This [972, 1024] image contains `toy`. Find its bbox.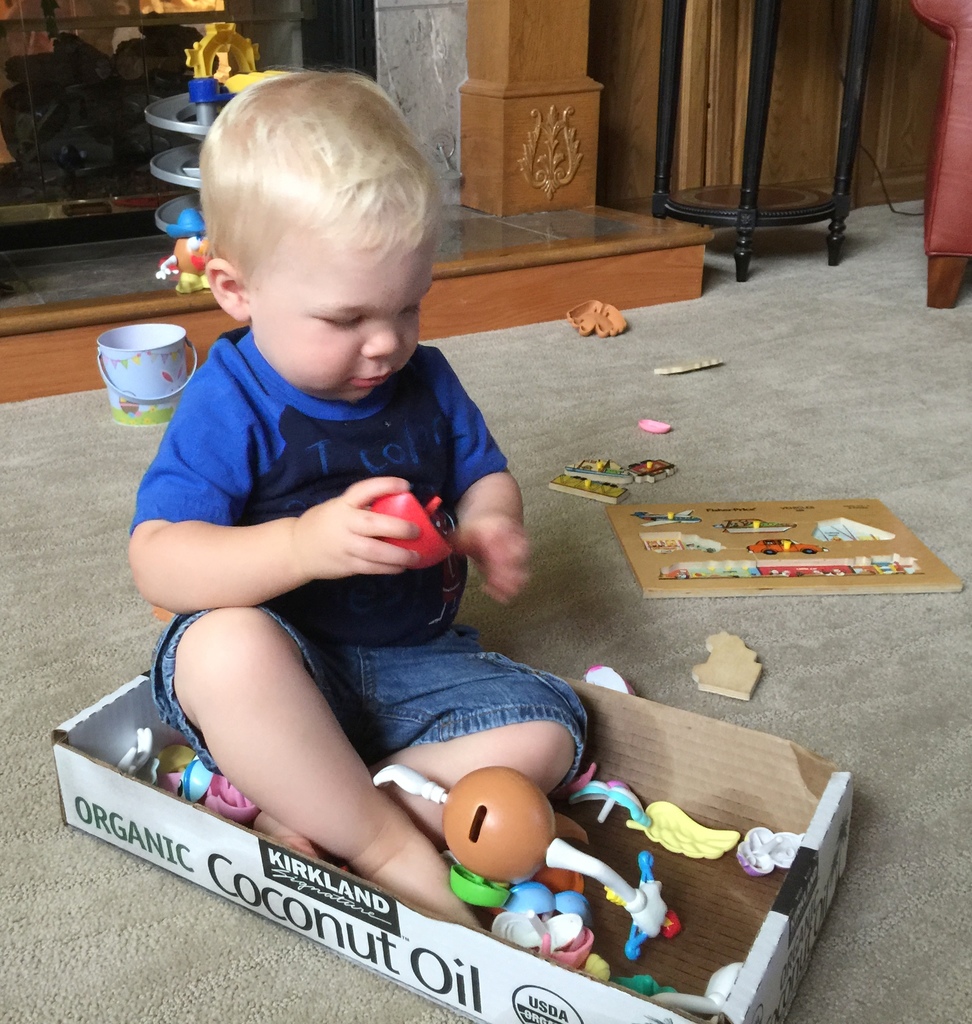
[left=636, top=528, right=719, bottom=554].
